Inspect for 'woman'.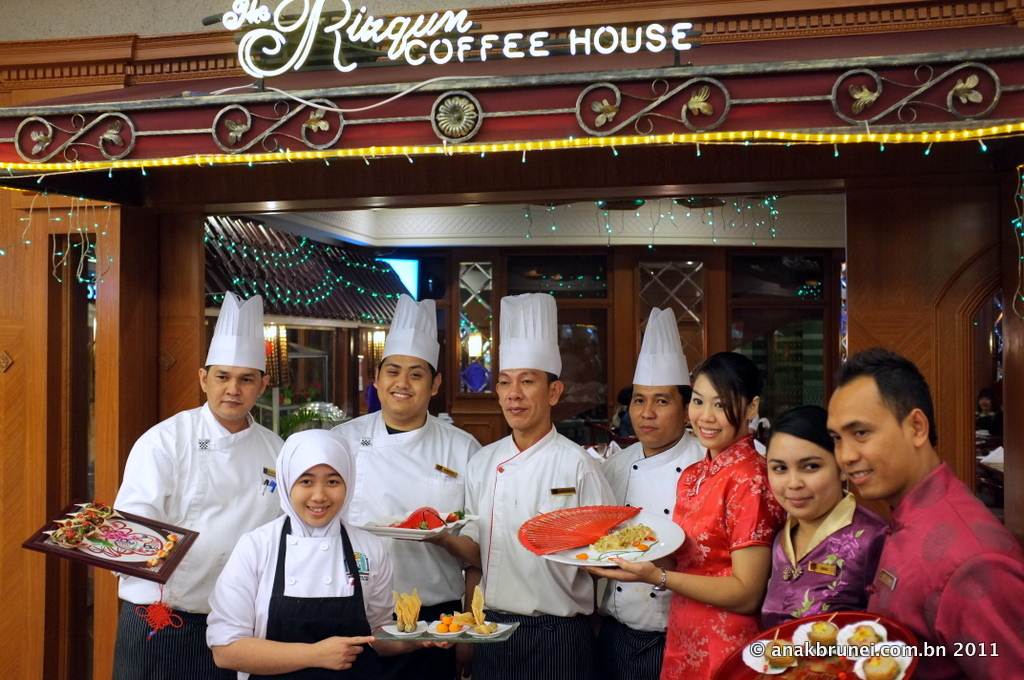
Inspection: [x1=585, y1=347, x2=789, y2=679].
